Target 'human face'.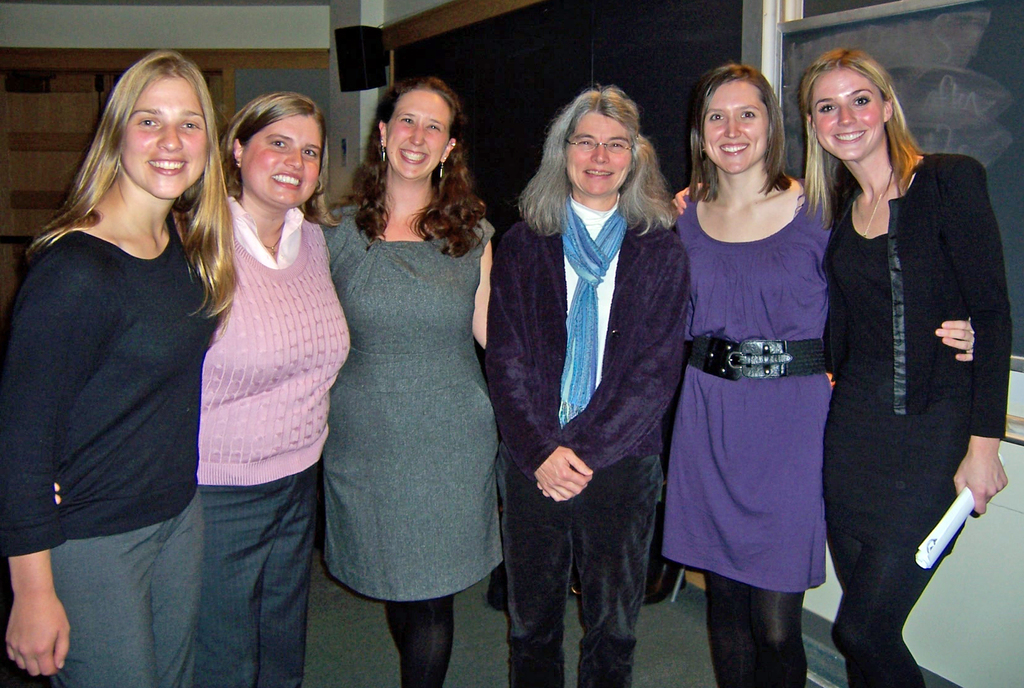
Target region: [left=706, top=79, right=767, bottom=170].
